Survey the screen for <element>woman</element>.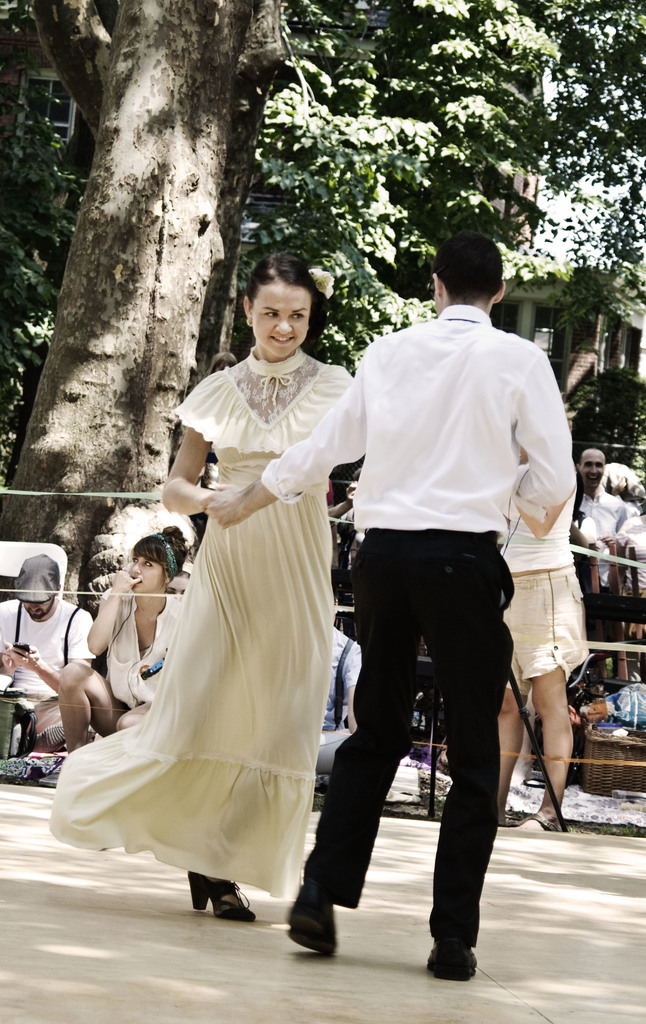
Survey found: region(494, 445, 588, 830).
